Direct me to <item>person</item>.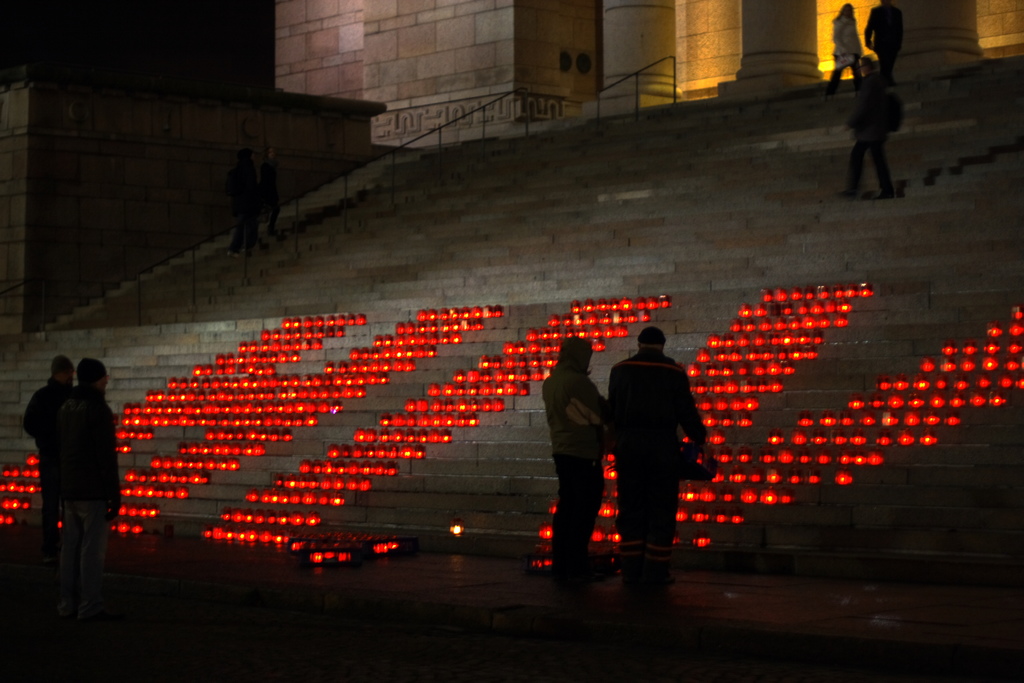
Direction: {"left": 22, "top": 347, "right": 72, "bottom": 597}.
